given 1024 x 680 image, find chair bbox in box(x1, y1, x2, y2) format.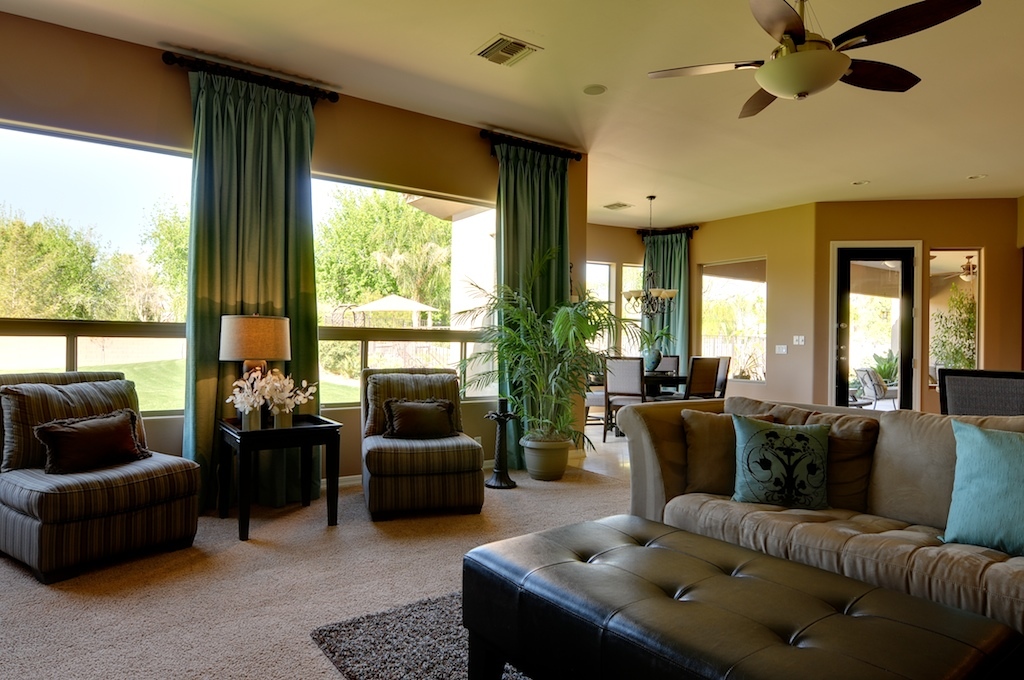
box(652, 355, 676, 384).
